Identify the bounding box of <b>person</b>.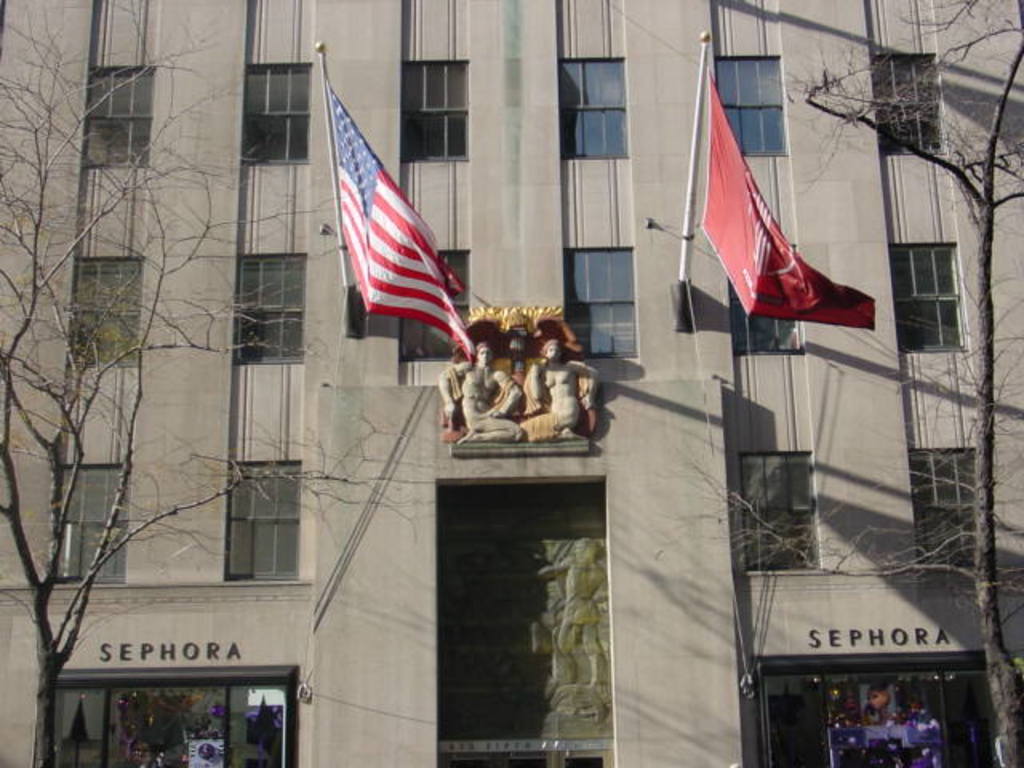
bbox=[435, 341, 528, 440].
